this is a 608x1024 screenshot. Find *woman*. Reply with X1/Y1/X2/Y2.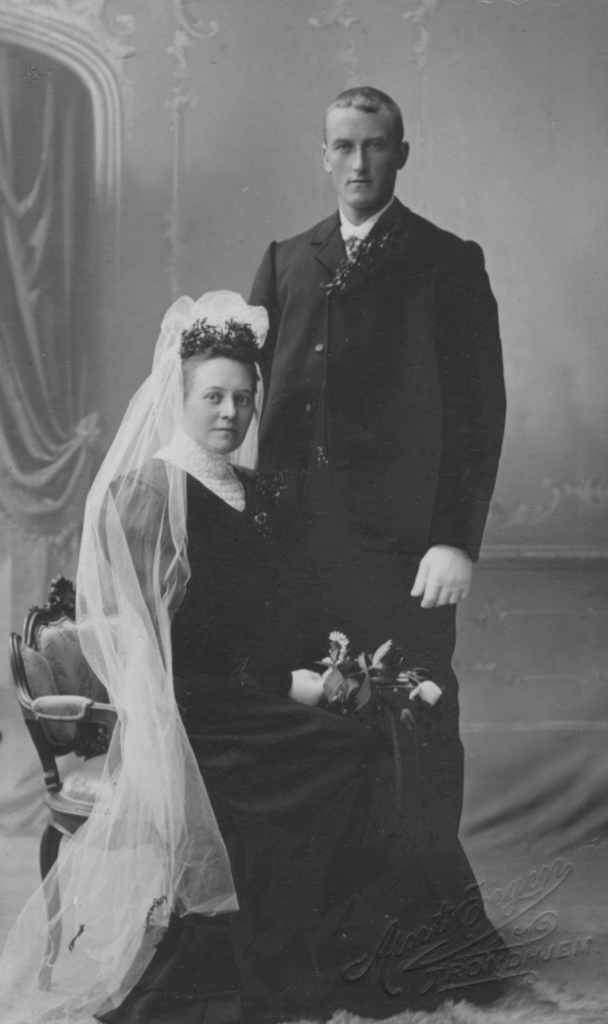
93/291/378/1023.
